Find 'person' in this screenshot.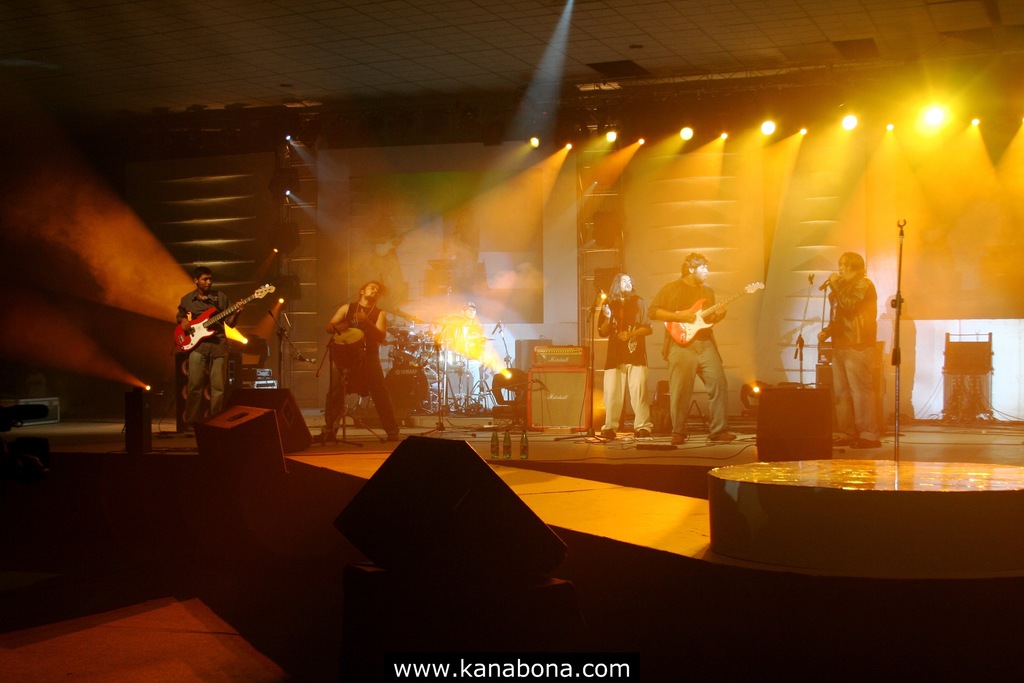
The bounding box for 'person' is crop(817, 251, 879, 452).
